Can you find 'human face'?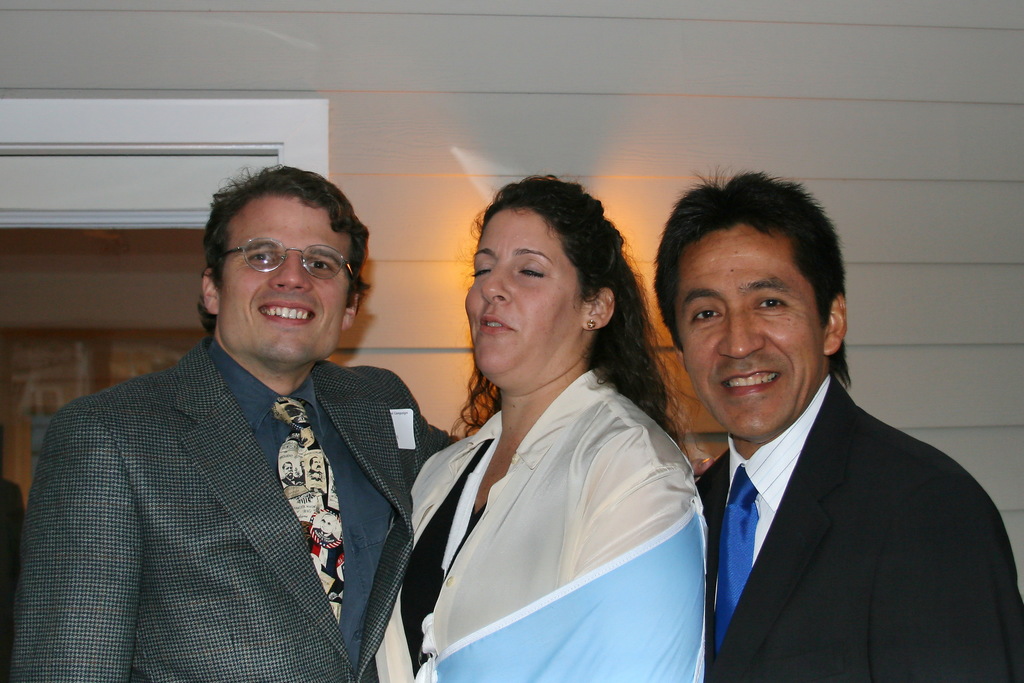
Yes, bounding box: 220,195,346,359.
